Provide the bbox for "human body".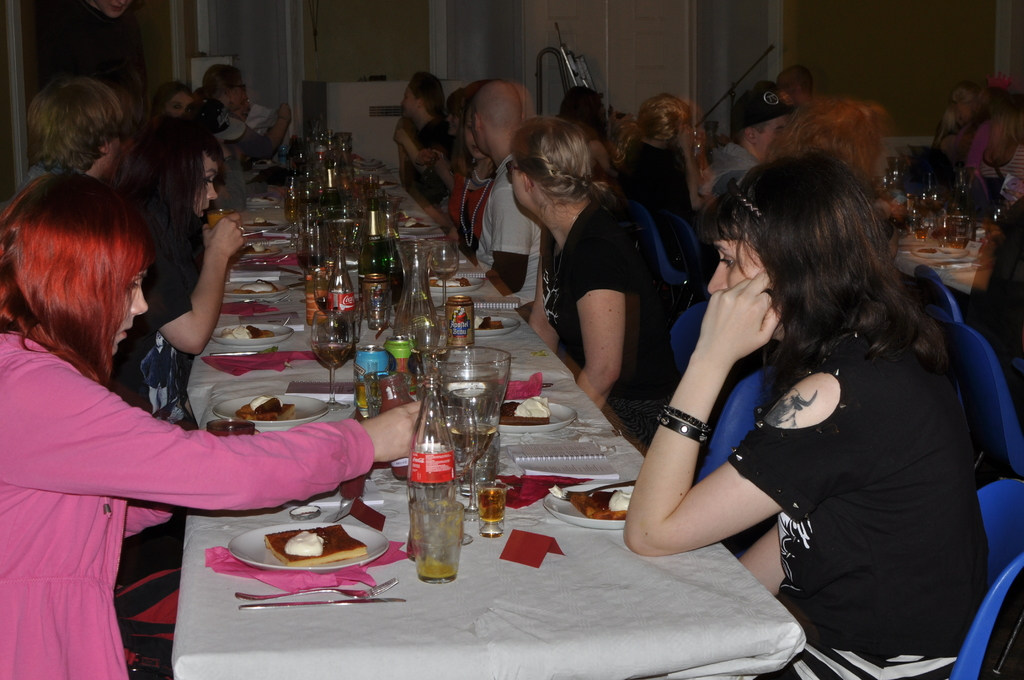
[left=515, top=106, right=663, bottom=436].
